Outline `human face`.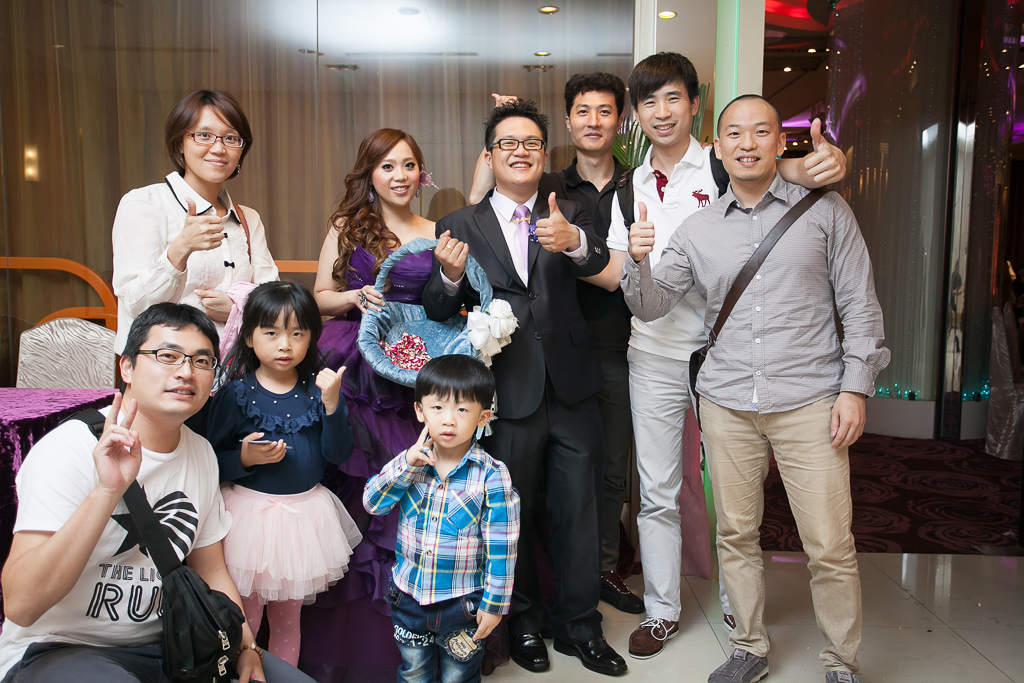
Outline: <bbox>426, 391, 478, 449</bbox>.
